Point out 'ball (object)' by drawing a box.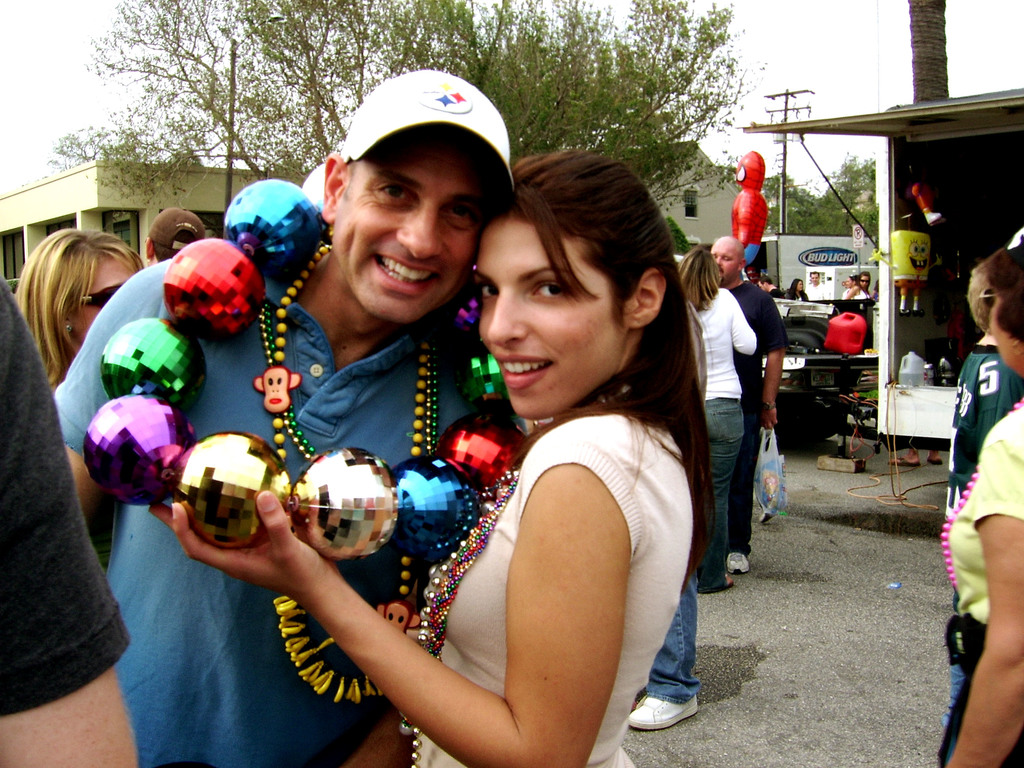
[397,456,477,567].
